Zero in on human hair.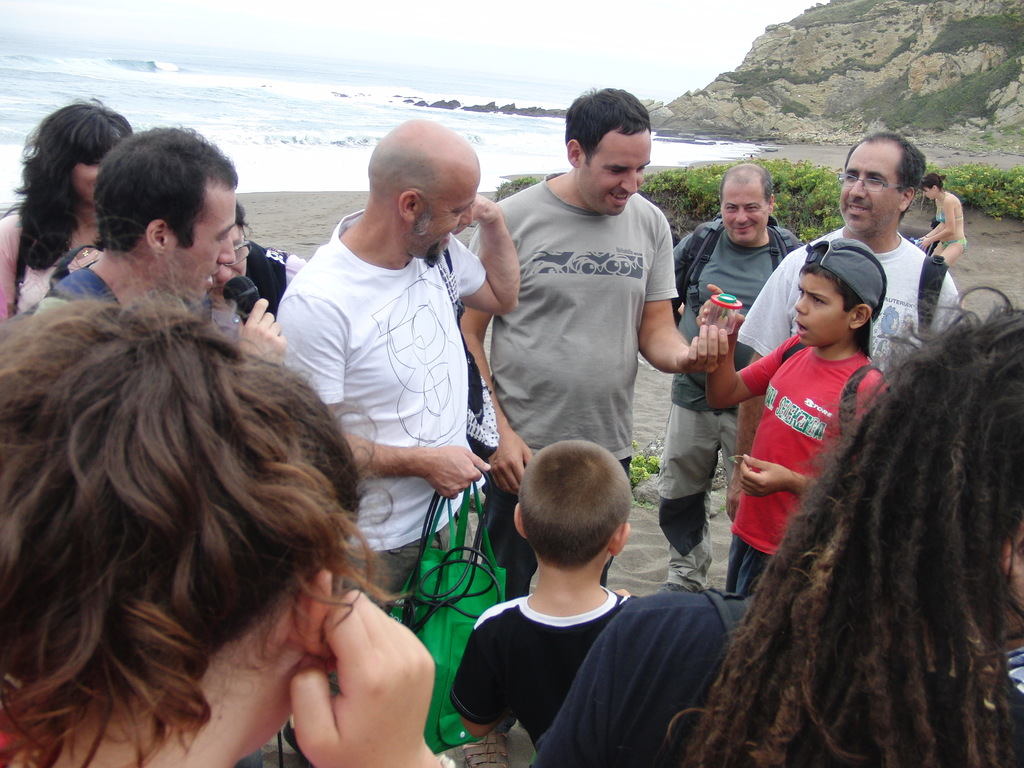
Zeroed in: <region>91, 124, 239, 250</region>.
